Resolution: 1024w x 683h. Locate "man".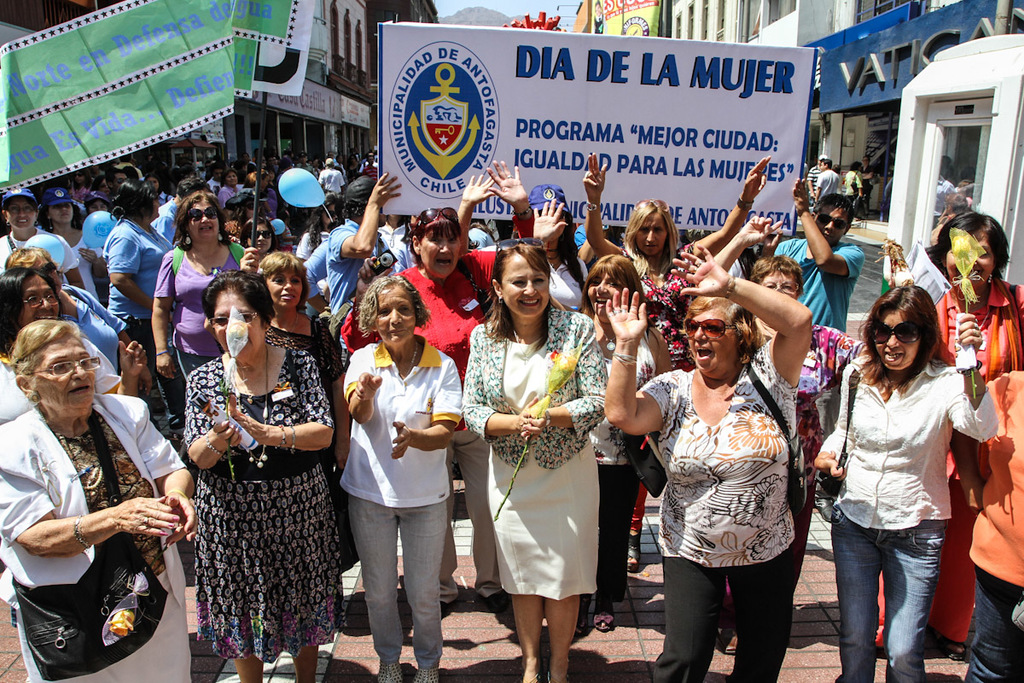
l=150, t=176, r=194, b=231.
